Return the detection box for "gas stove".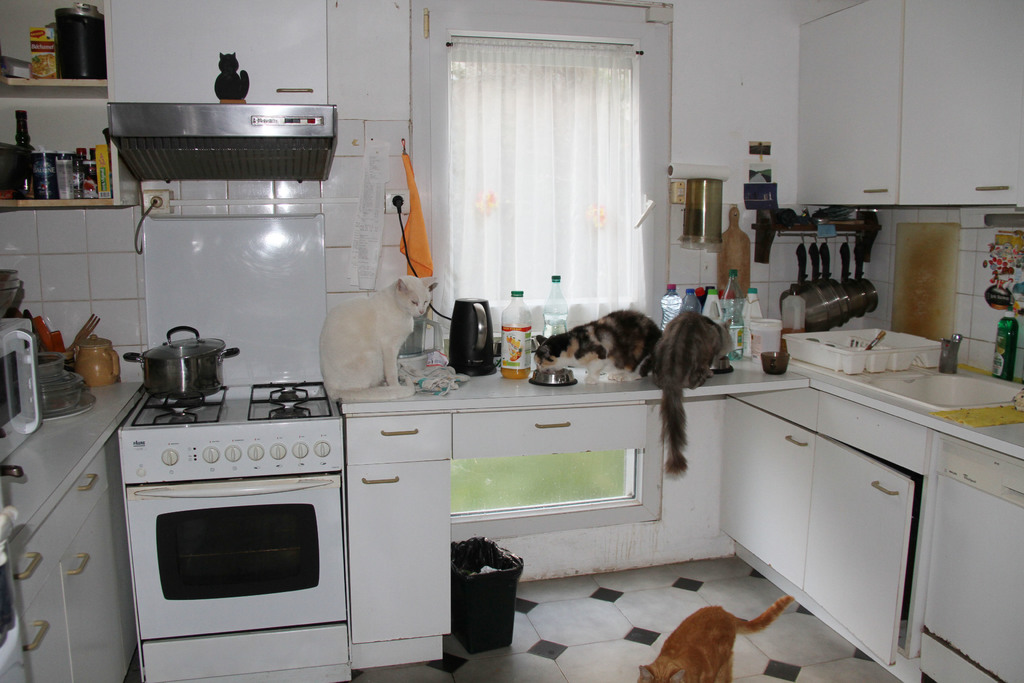
(left=118, top=372, right=338, bottom=431).
